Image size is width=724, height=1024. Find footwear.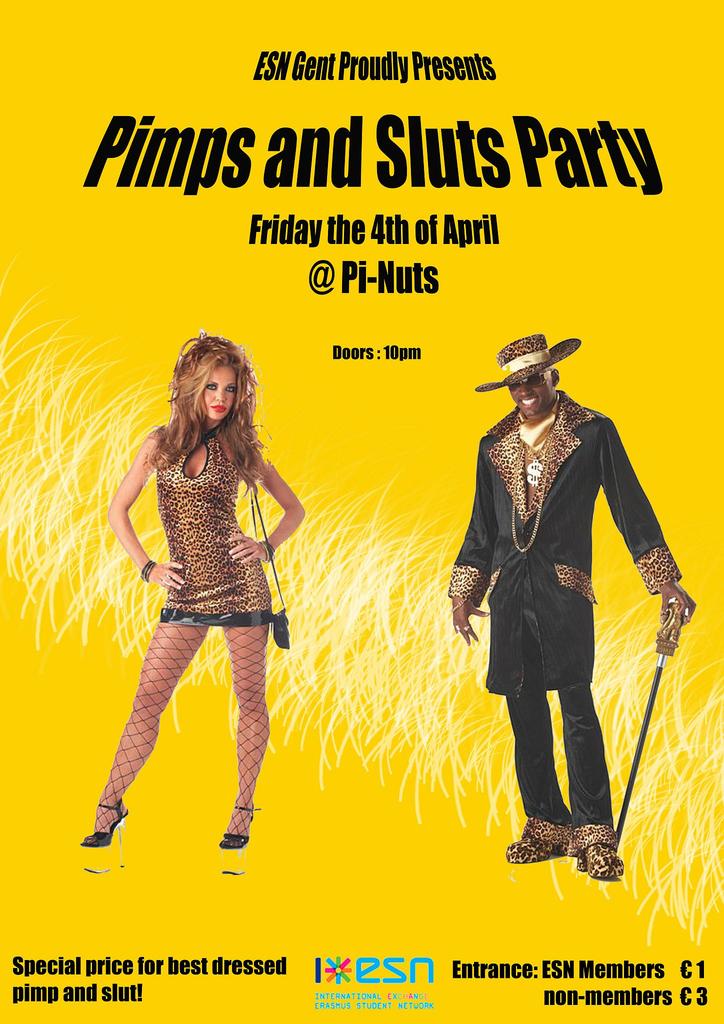
left=214, top=803, right=257, bottom=863.
